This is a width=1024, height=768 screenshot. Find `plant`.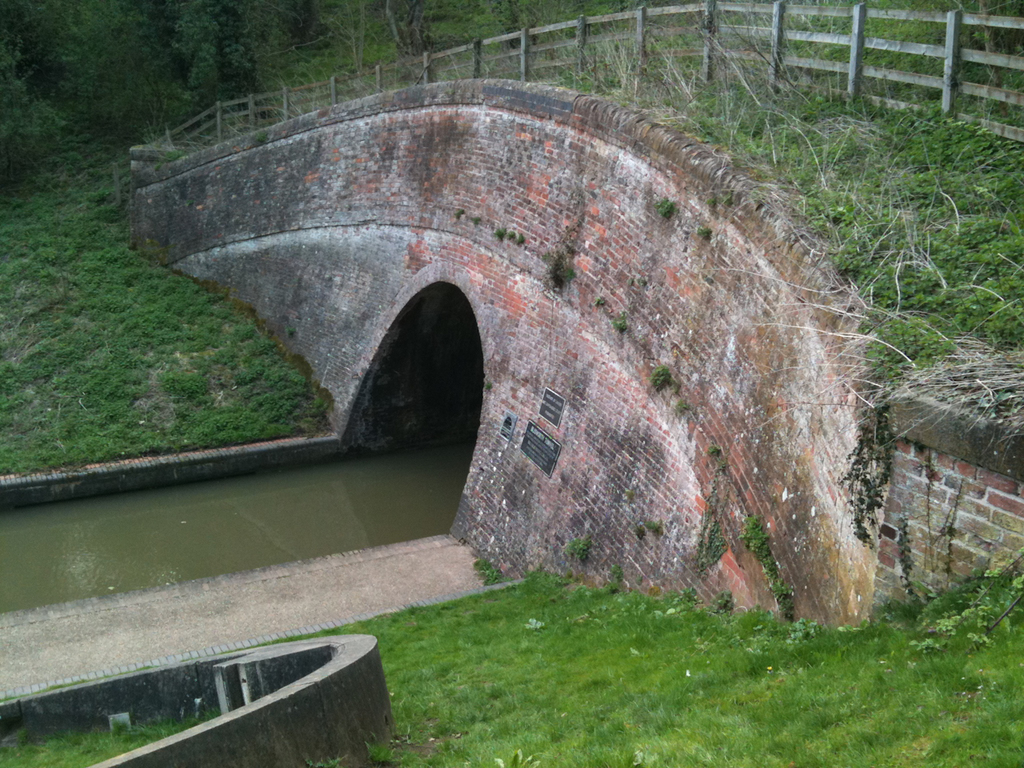
Bounding box: BBox(694, 225, 714, 241).
